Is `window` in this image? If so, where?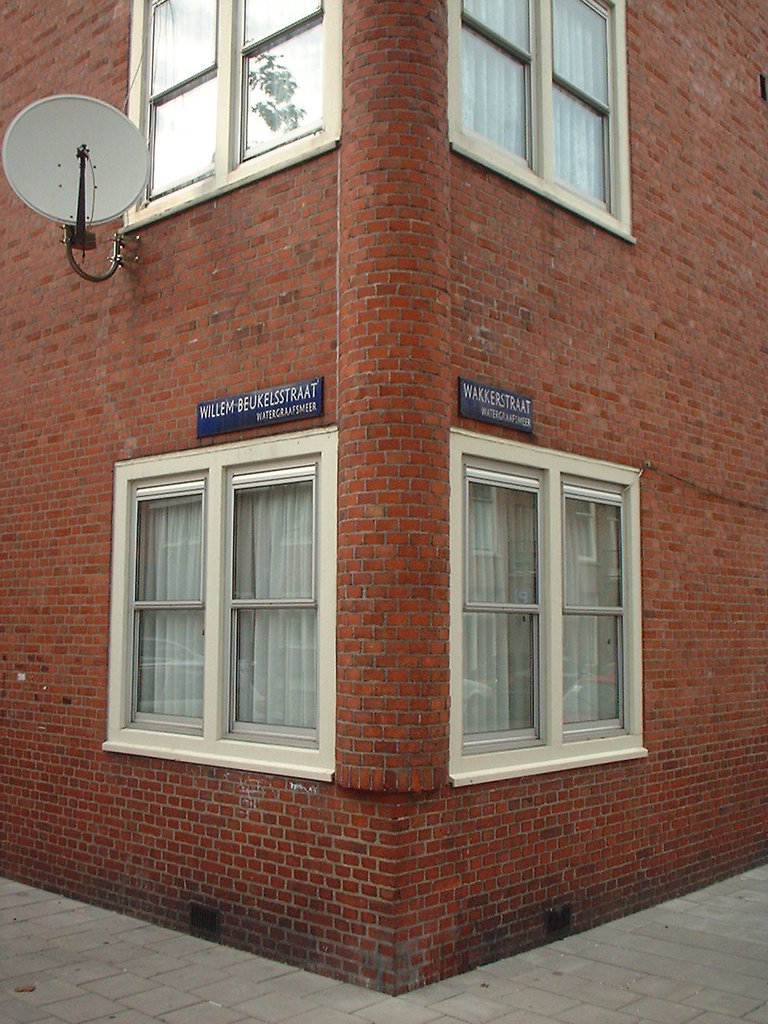
Yes, at <region>134, 454, 317, 744</region>.
